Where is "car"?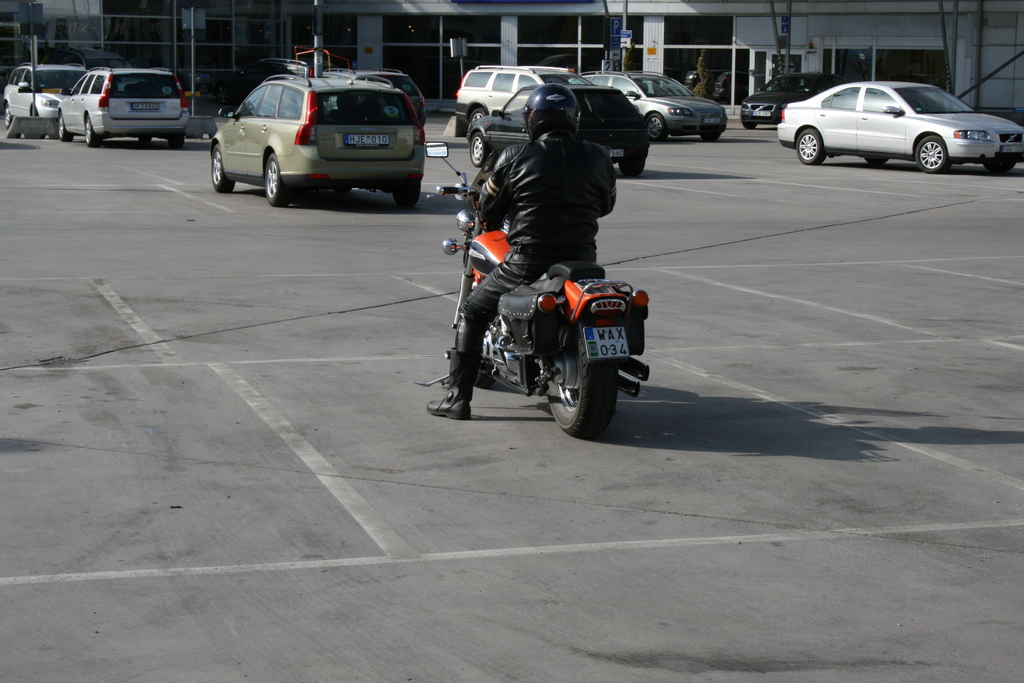
region(209, 71, 424, 205).
